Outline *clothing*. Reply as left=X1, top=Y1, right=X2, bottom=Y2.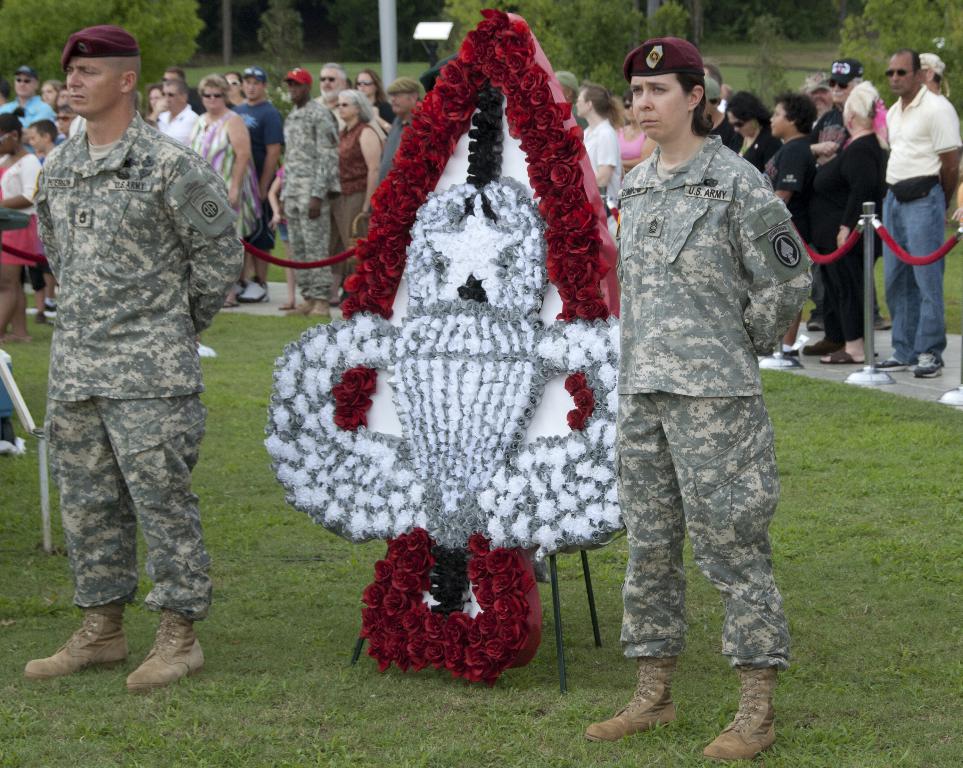
left=770, top=133, right=812, bottom=209.
